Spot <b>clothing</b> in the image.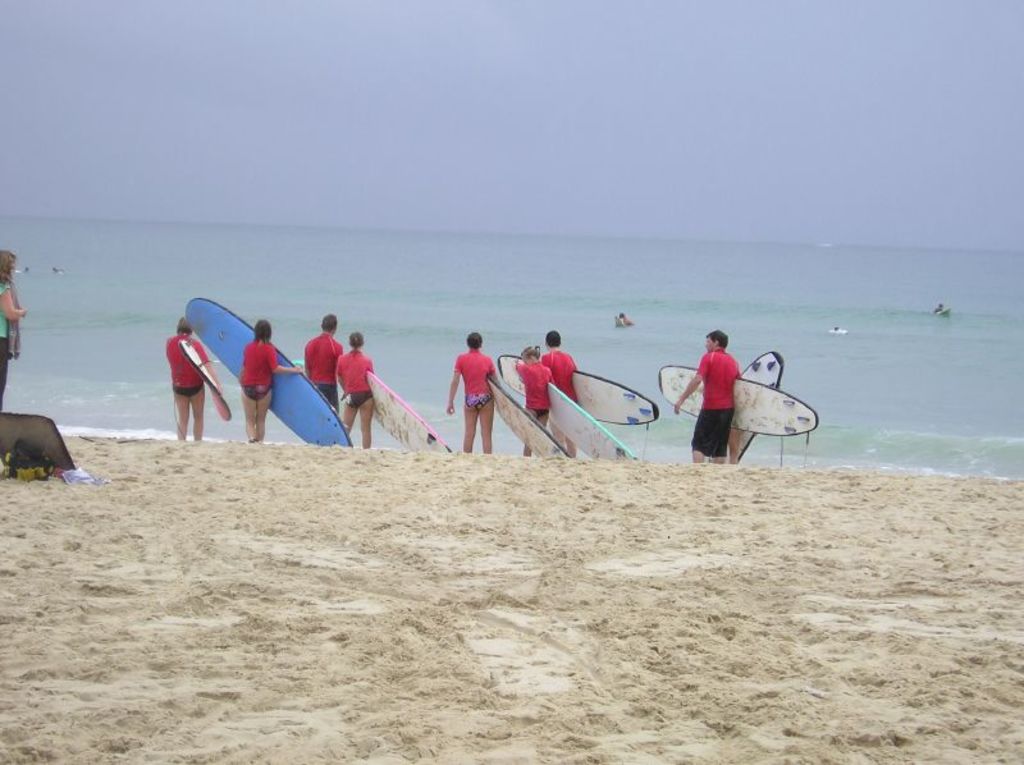
<b>clothing</b> found at 161:330:207:395.
